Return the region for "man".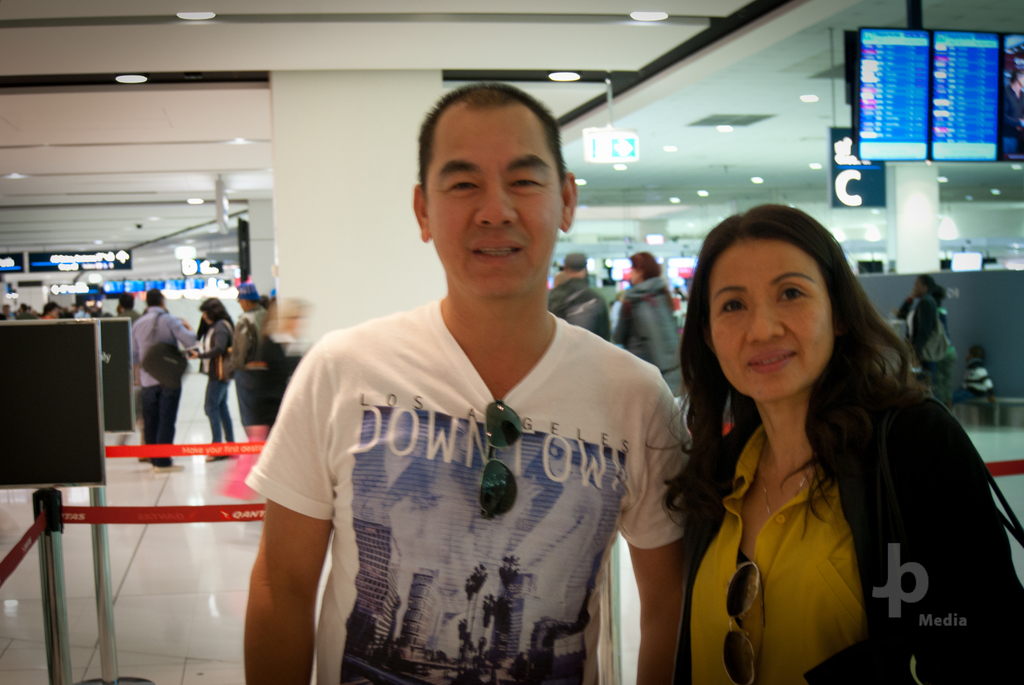
detection(114, 288, 140, 320).
